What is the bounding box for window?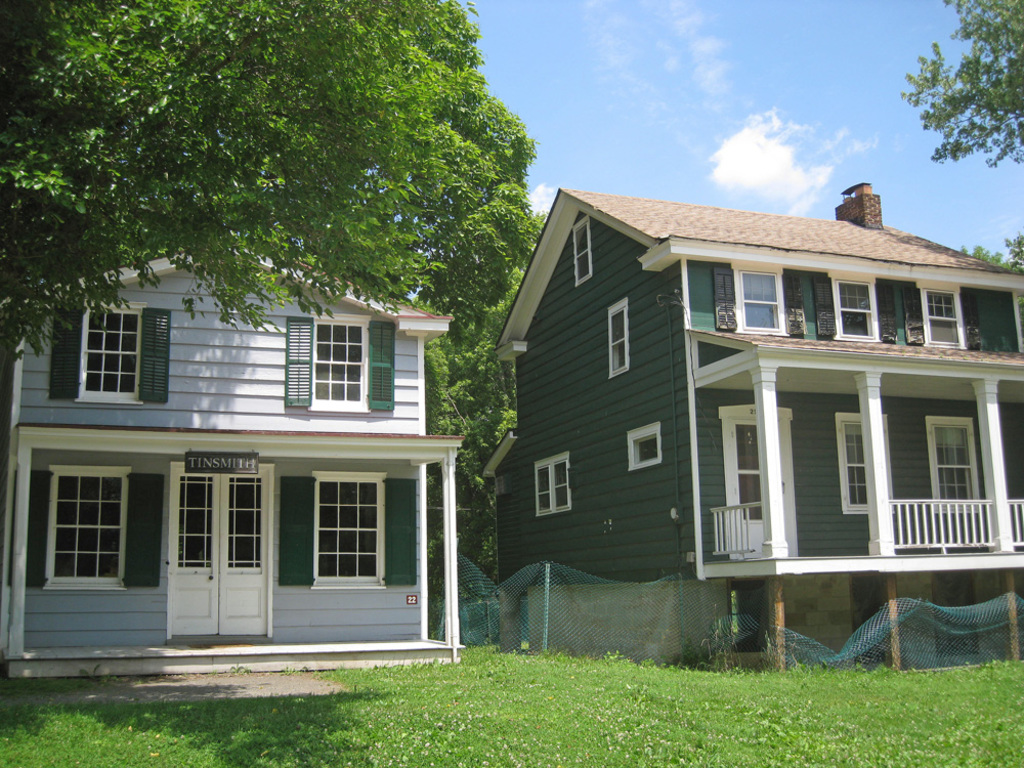
x1=836 y1=284 x2=877 y2=338.
